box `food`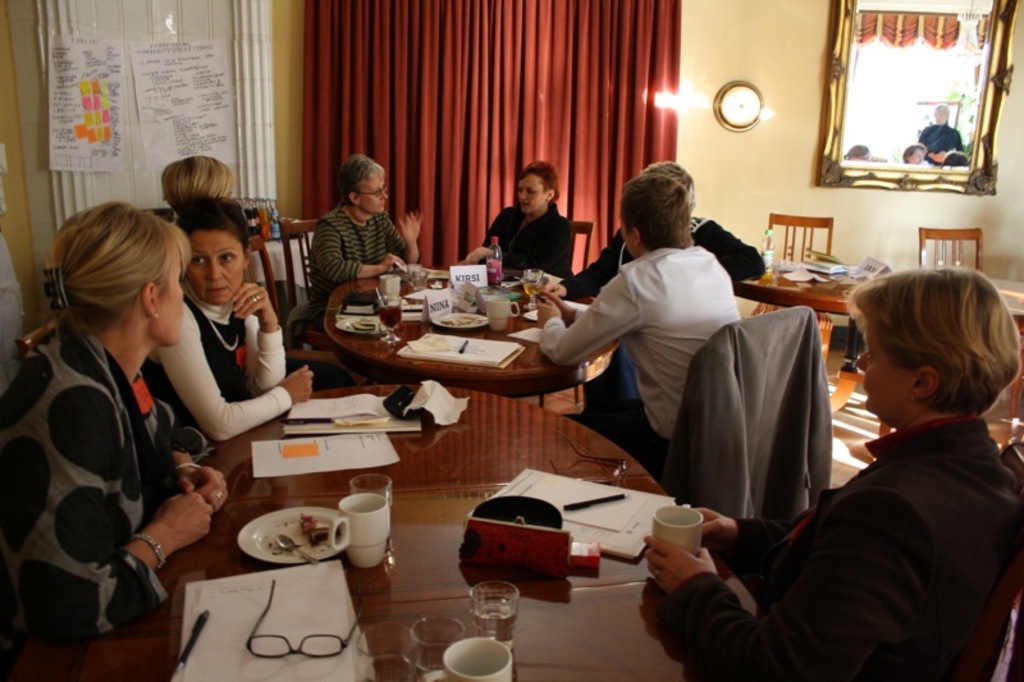
{"left": 349, "top": 316, "right": 381, "bottom": 331}
